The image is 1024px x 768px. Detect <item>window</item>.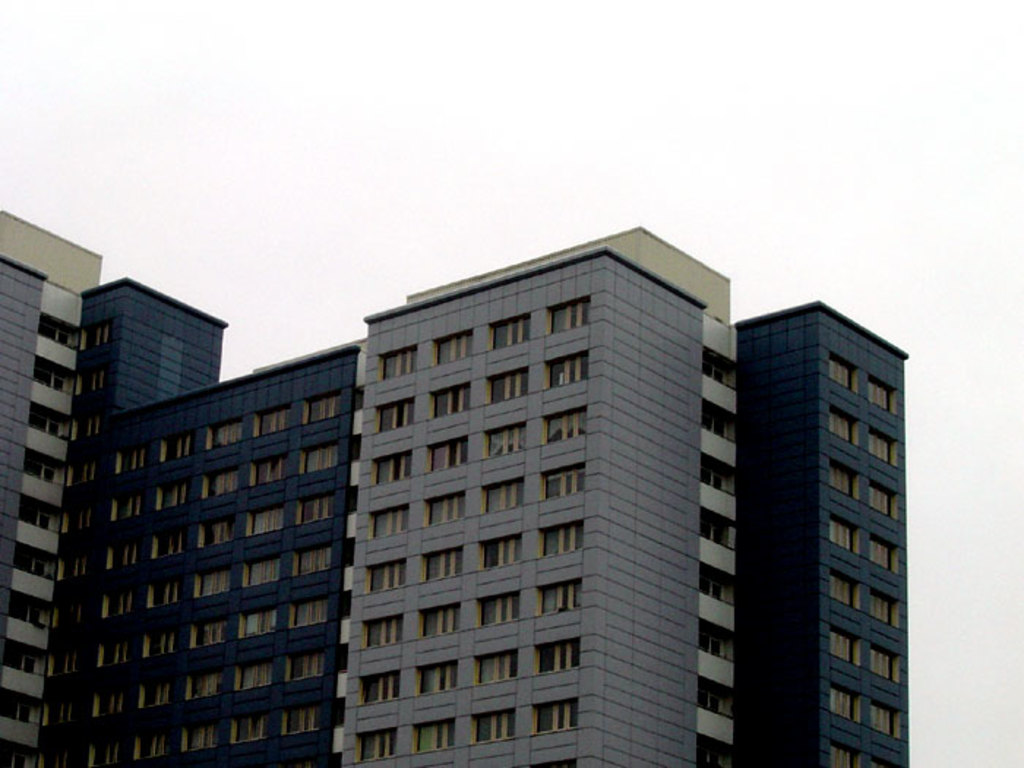
Detection: crop(535, 582, 582, 622).
